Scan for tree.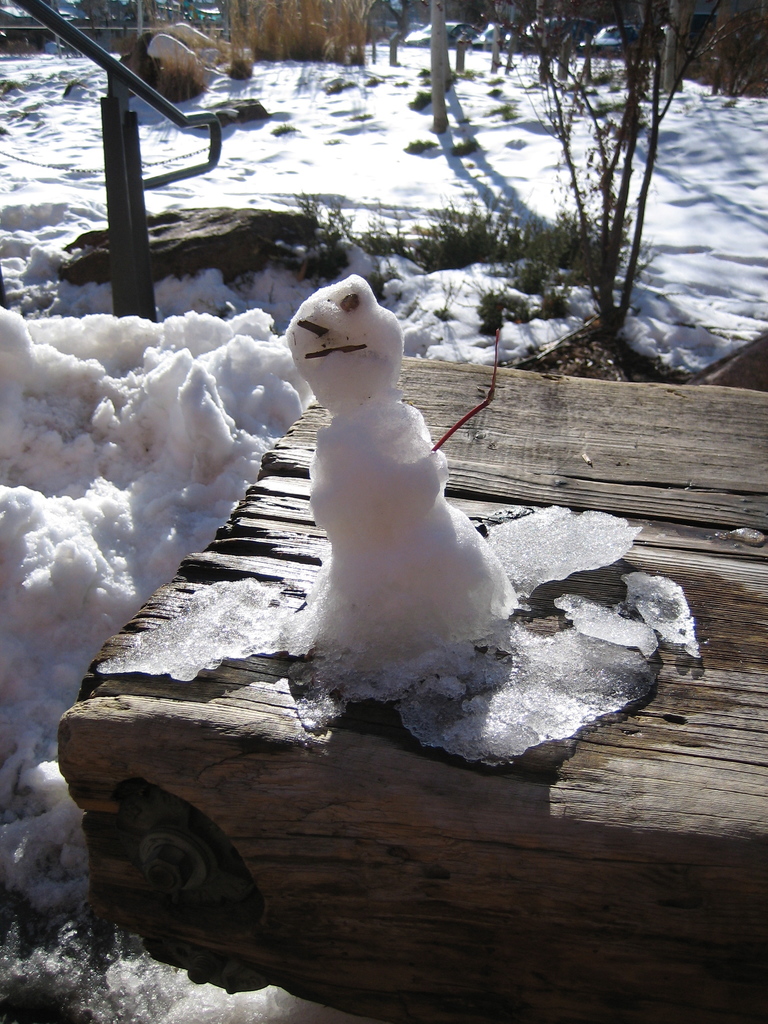
Scan result: crop(243, 0, 376, 68).
